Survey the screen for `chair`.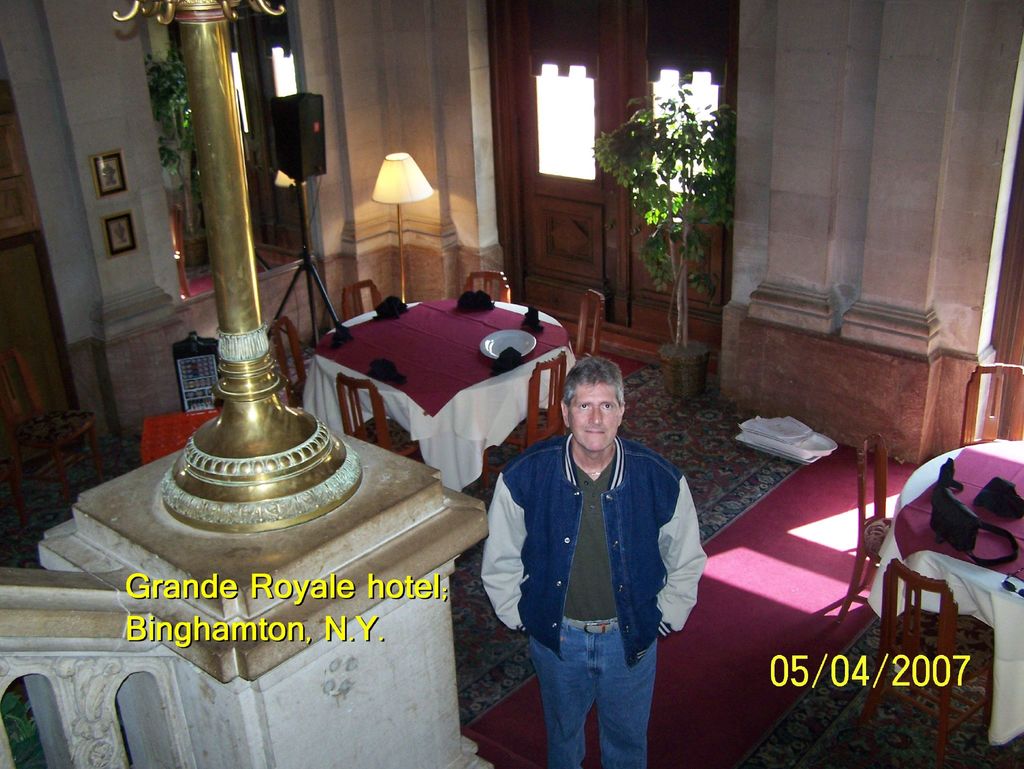
Survey found: region(465, 270, 510, 302).
